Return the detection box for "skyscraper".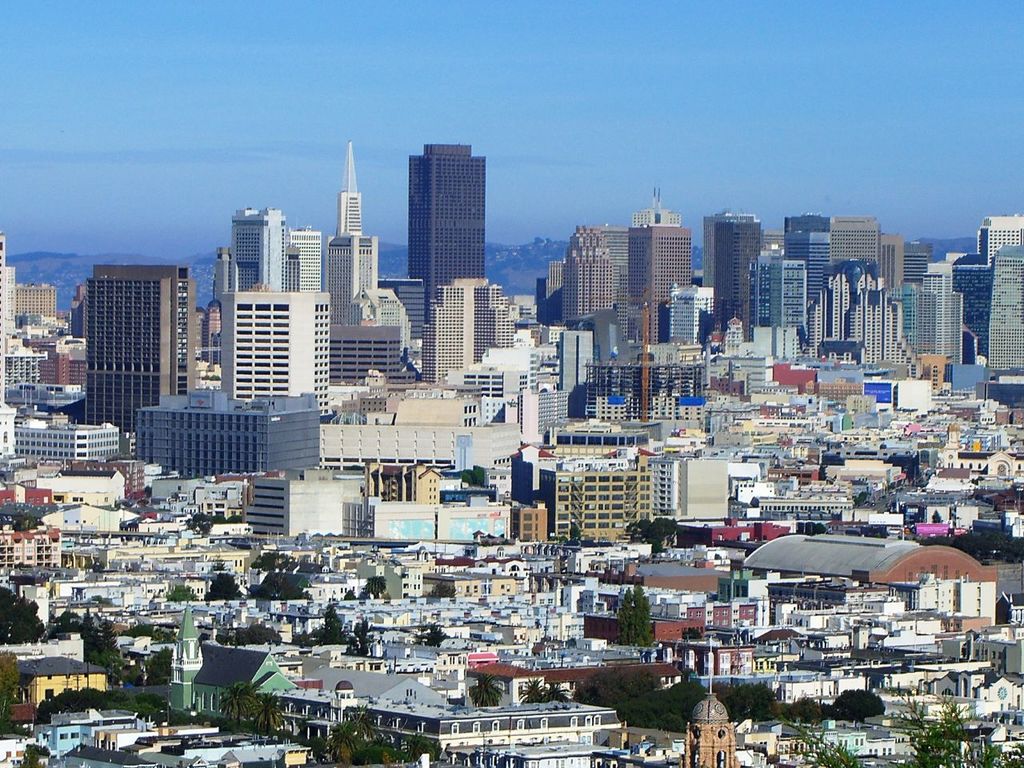
944,251,1002,352.
